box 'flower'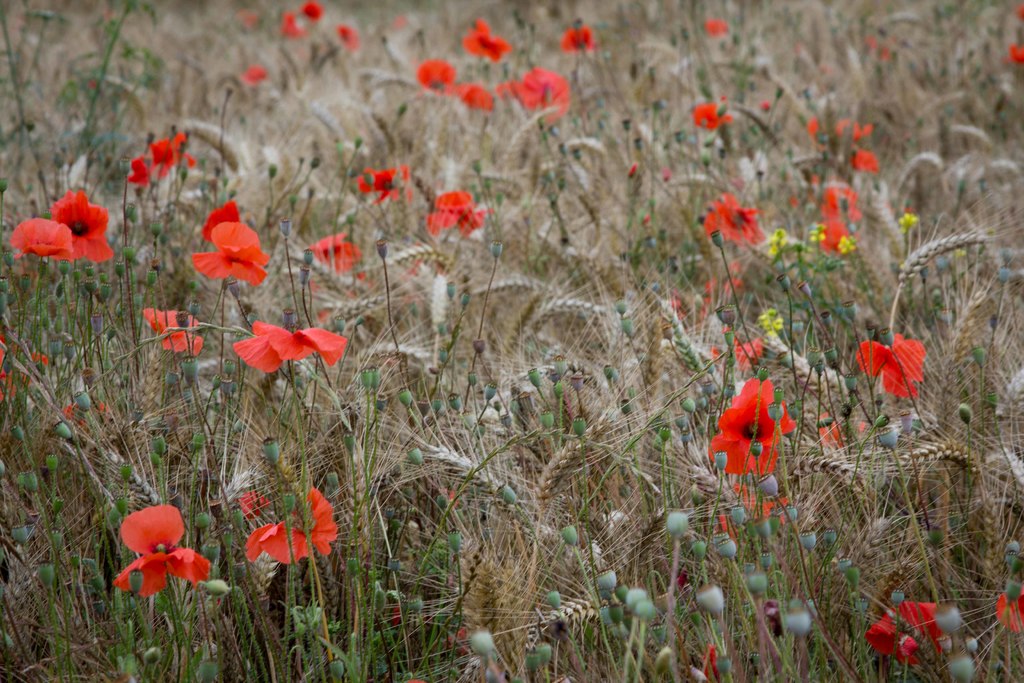
box(817, 223, 855, 249)
